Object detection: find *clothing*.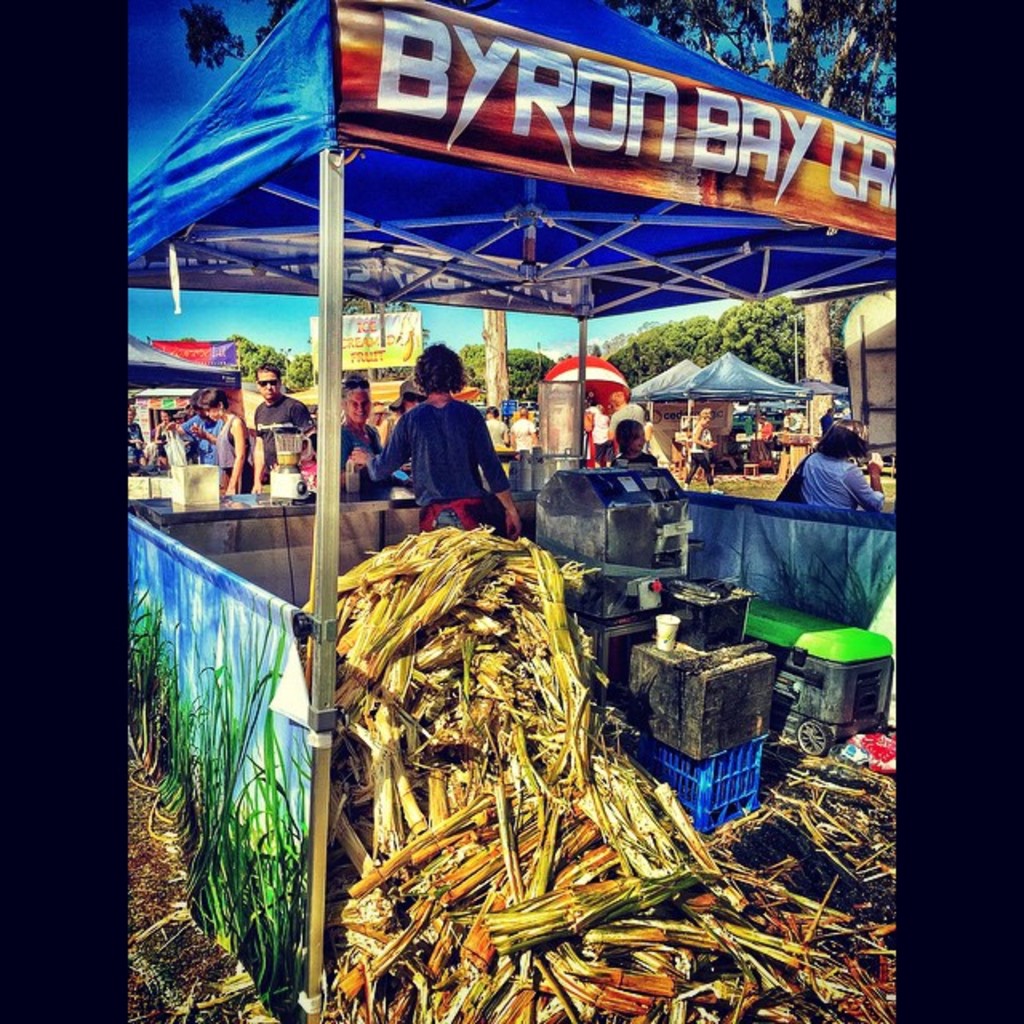
[195, 422, 234, 456].
